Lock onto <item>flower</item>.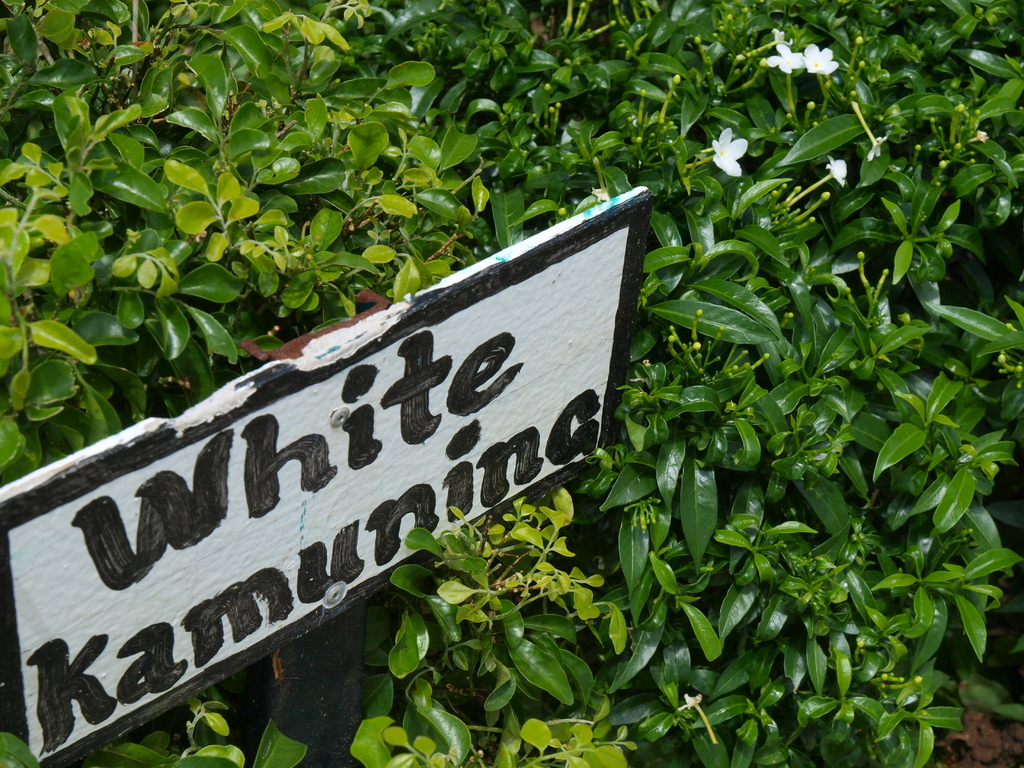
Locked: (857, 134, 890, 162).
